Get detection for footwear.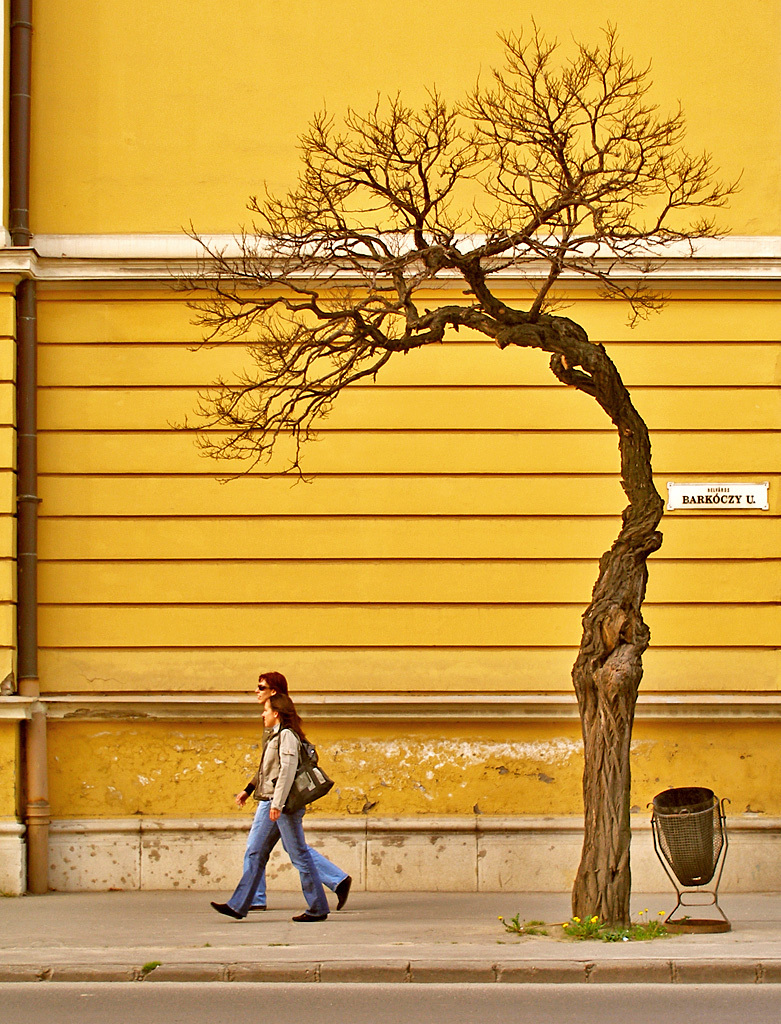
Detection: bbox=[237, 900, 264, 911].
